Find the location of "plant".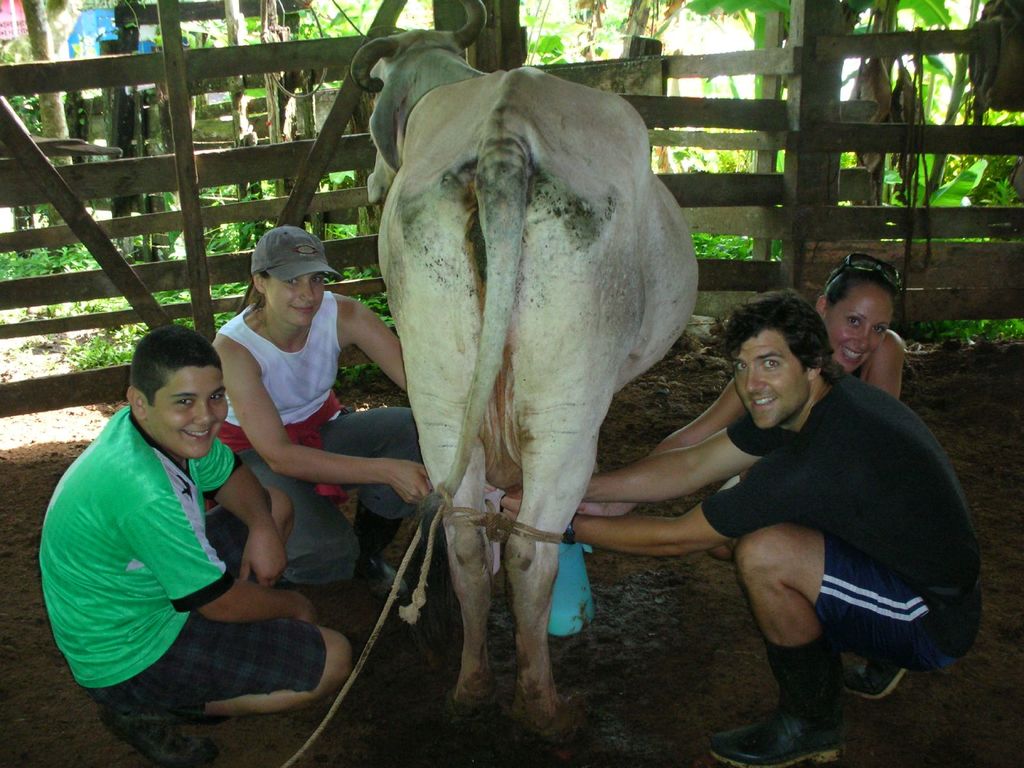
Location: (163,269,246,351).
